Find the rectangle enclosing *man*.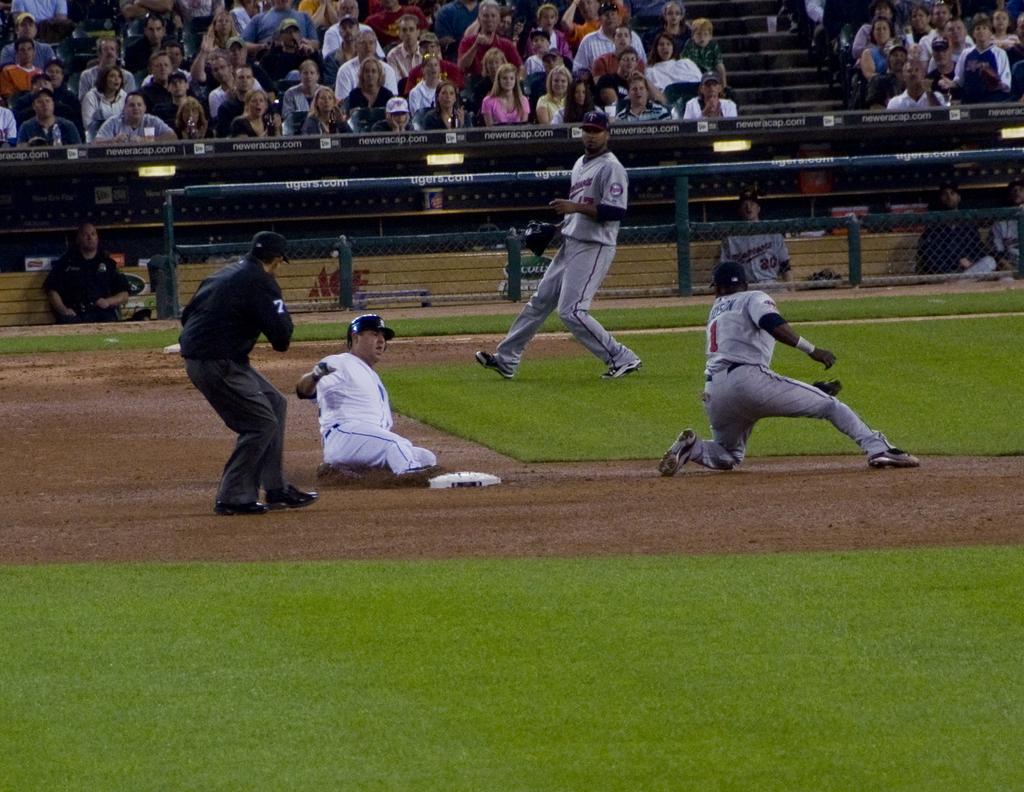
locate(575, 3, 648, 72).
